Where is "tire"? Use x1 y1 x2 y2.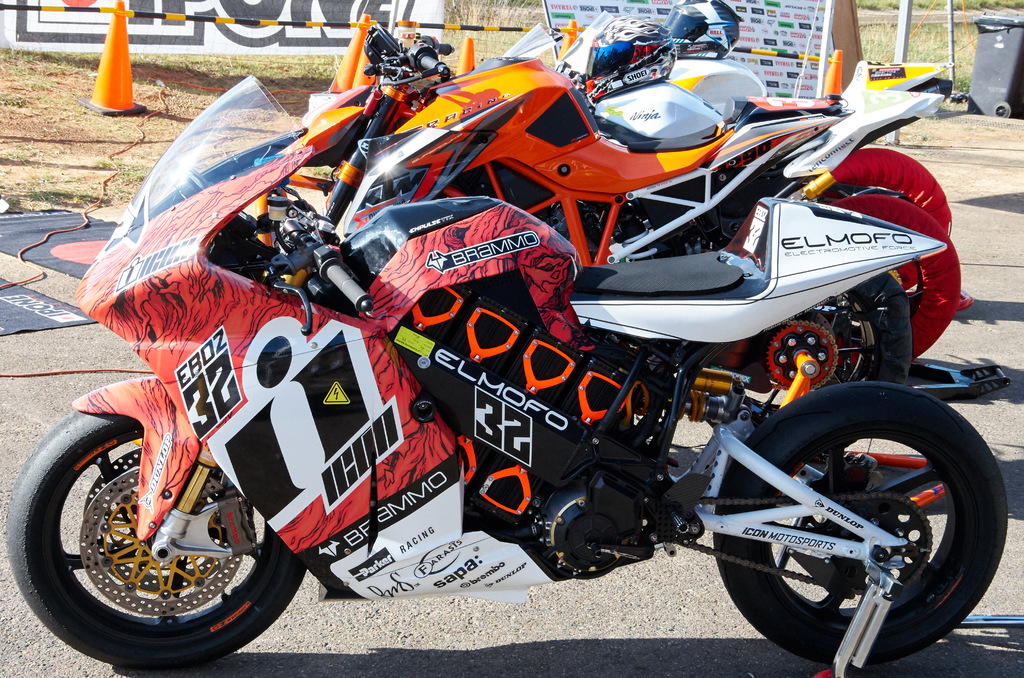
826 190 972 362.
